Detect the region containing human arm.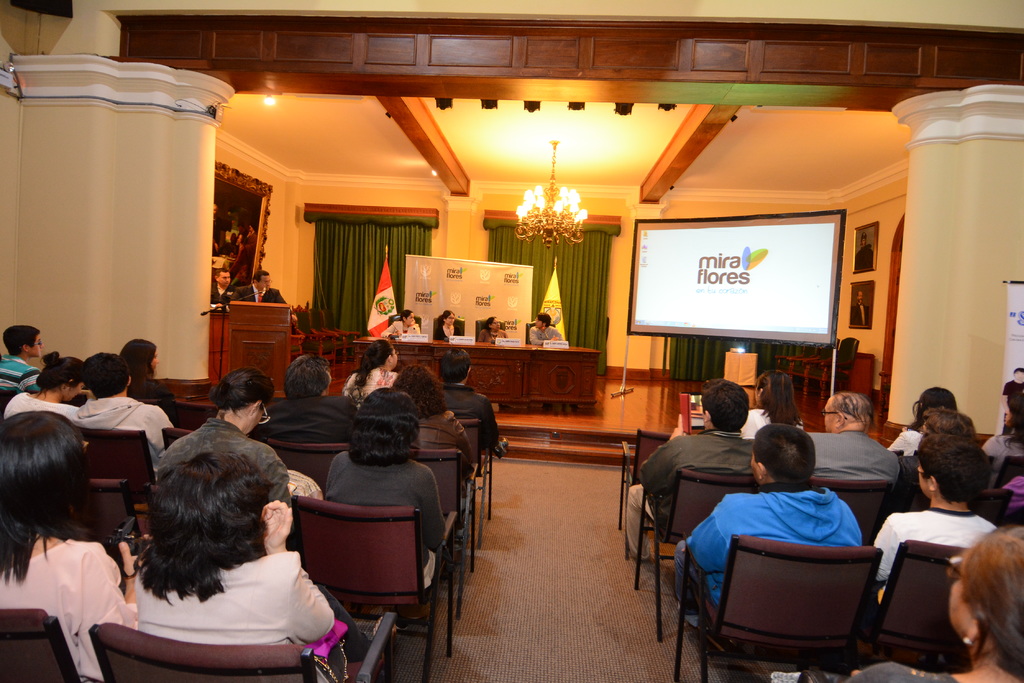
l=845, t=663, r=888, b=682.
